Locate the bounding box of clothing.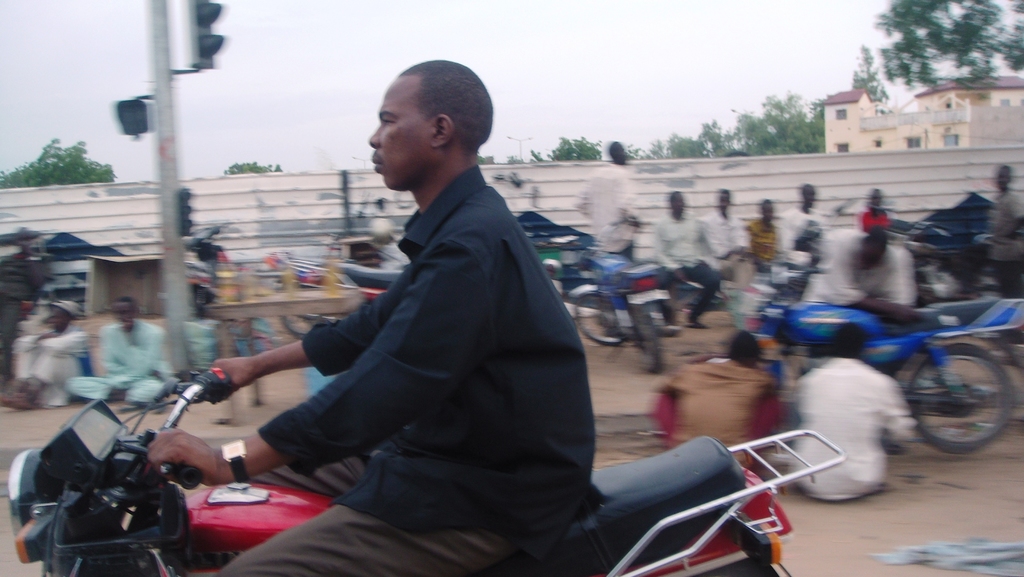
Bounding box: crop(647, 214, 721, 319).
